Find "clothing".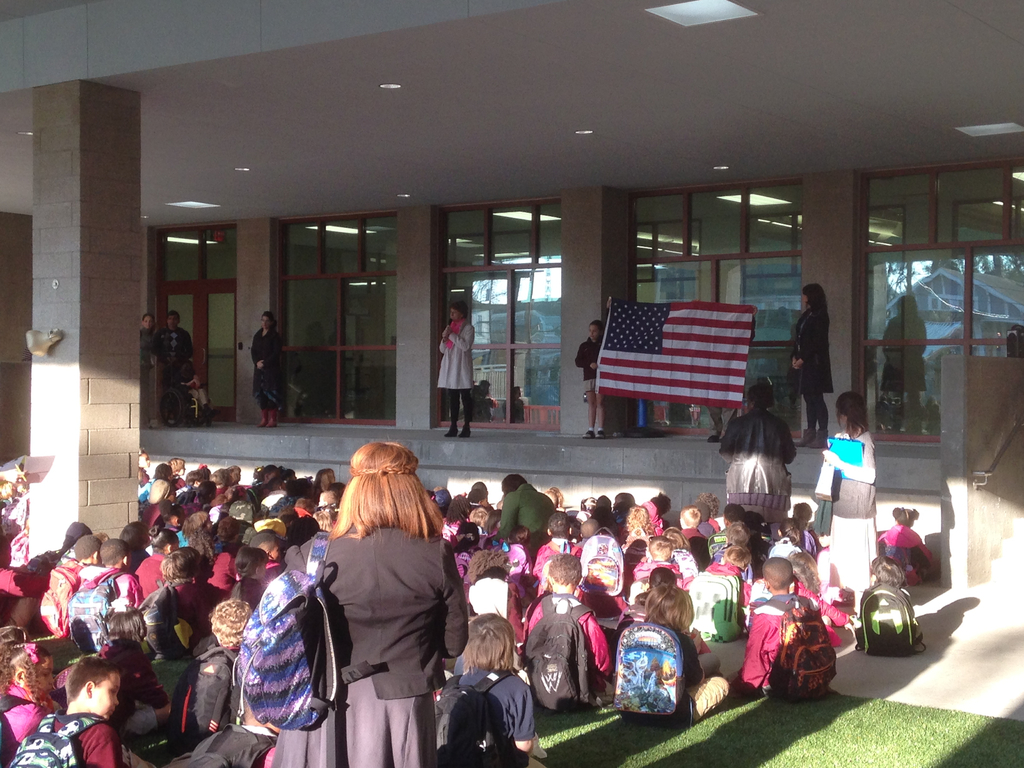
[727, 412, 793, 529].
